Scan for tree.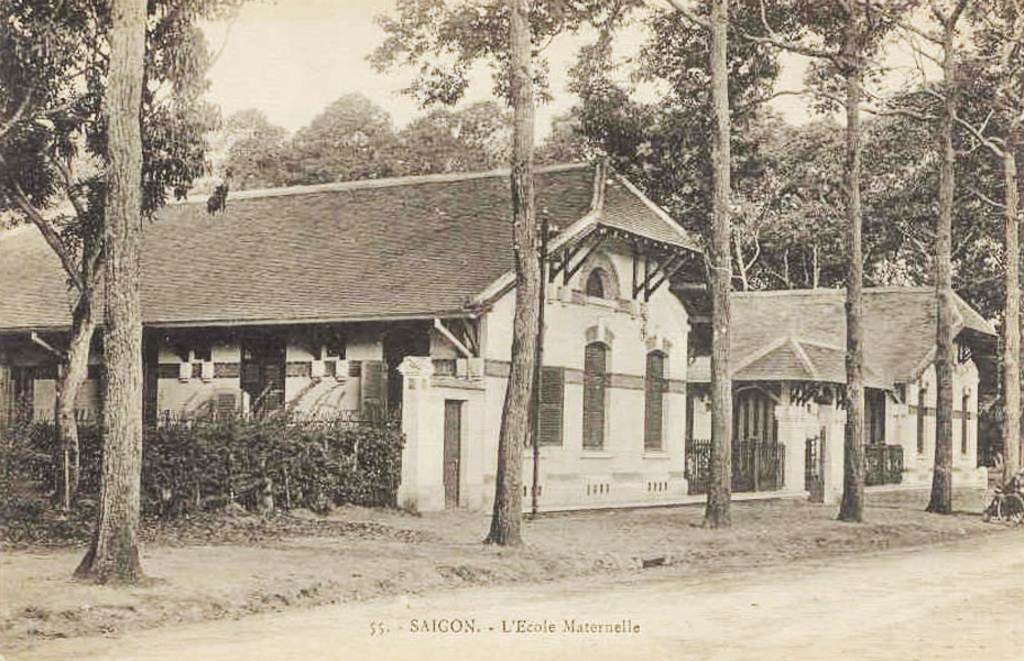
Scan result: detection(536, 95, 590, 165).
